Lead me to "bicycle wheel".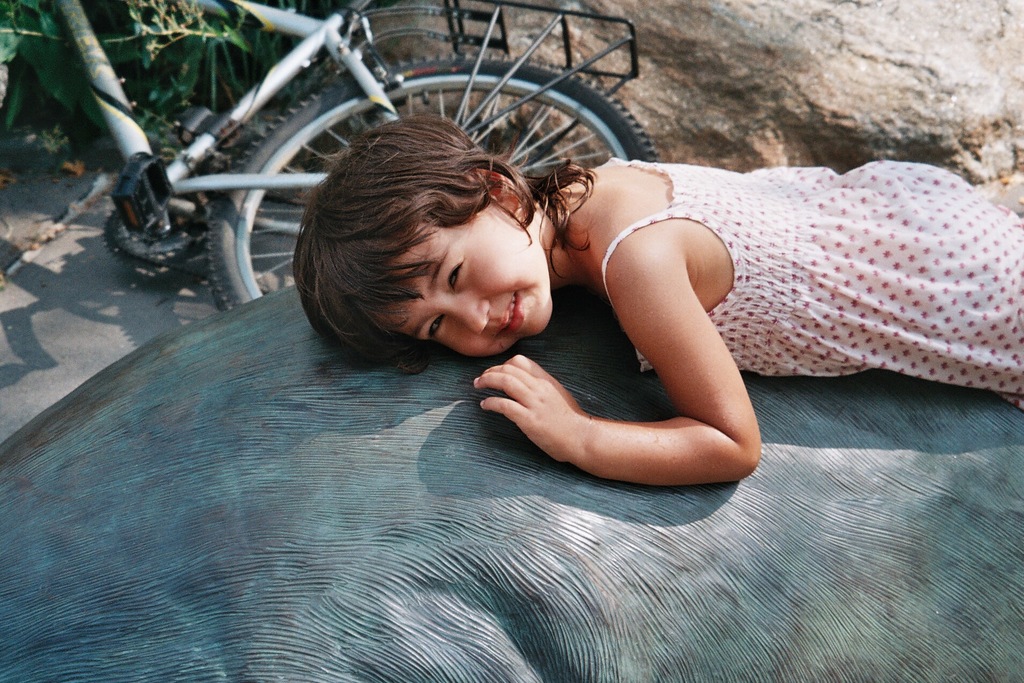
Lead to <region>205, 47, 662, 312</region>.
